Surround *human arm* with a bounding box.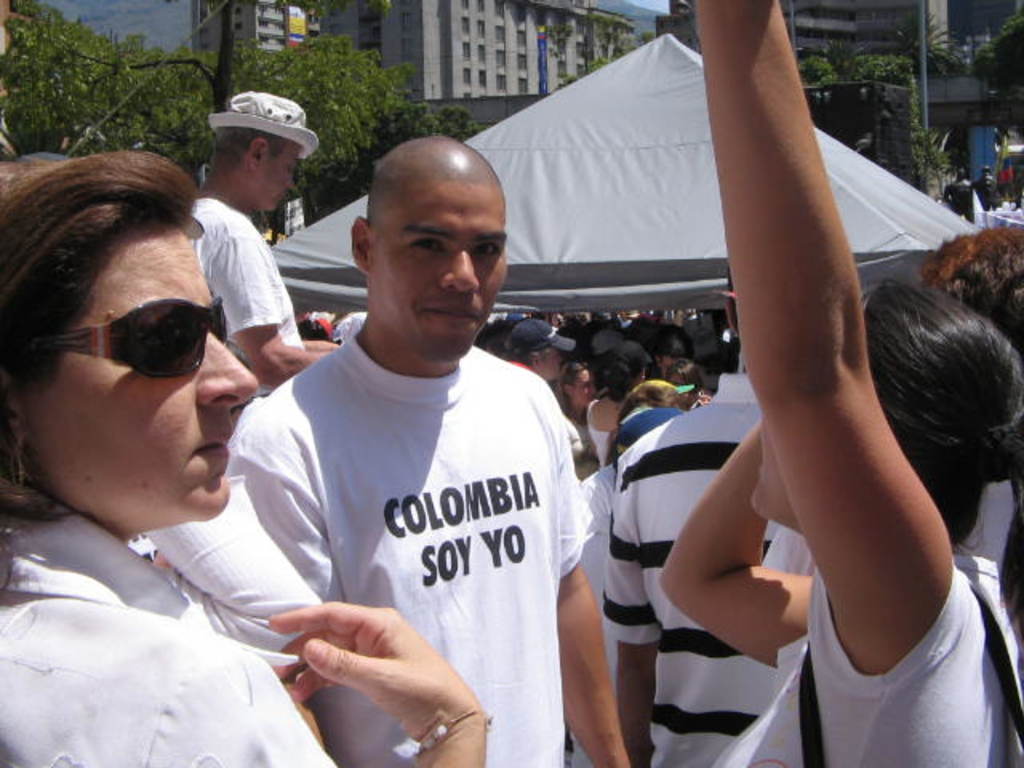
box(213, 240, 326, 389).
